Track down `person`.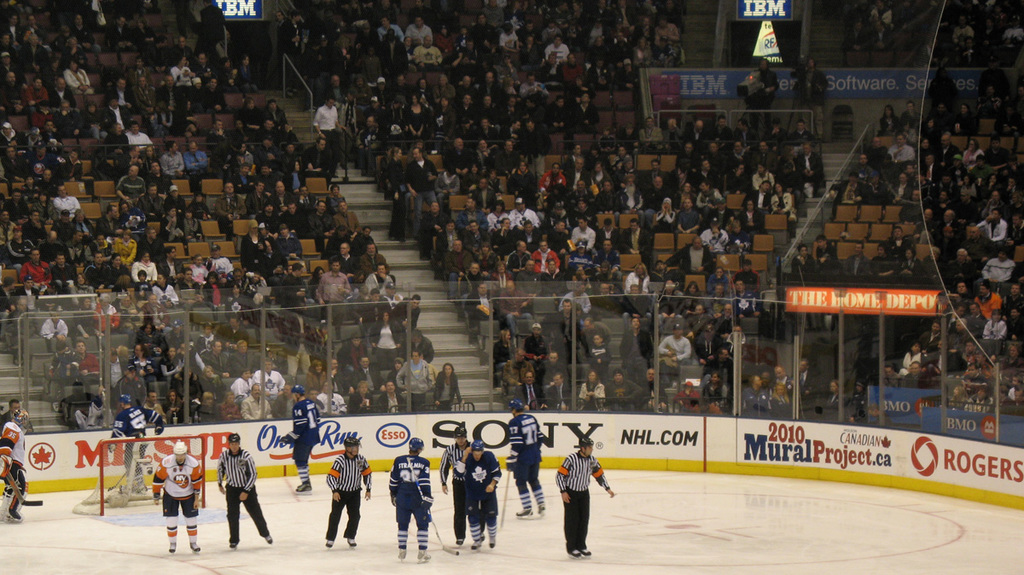
Tracked to bbox=(553, 428, 605, 558).
